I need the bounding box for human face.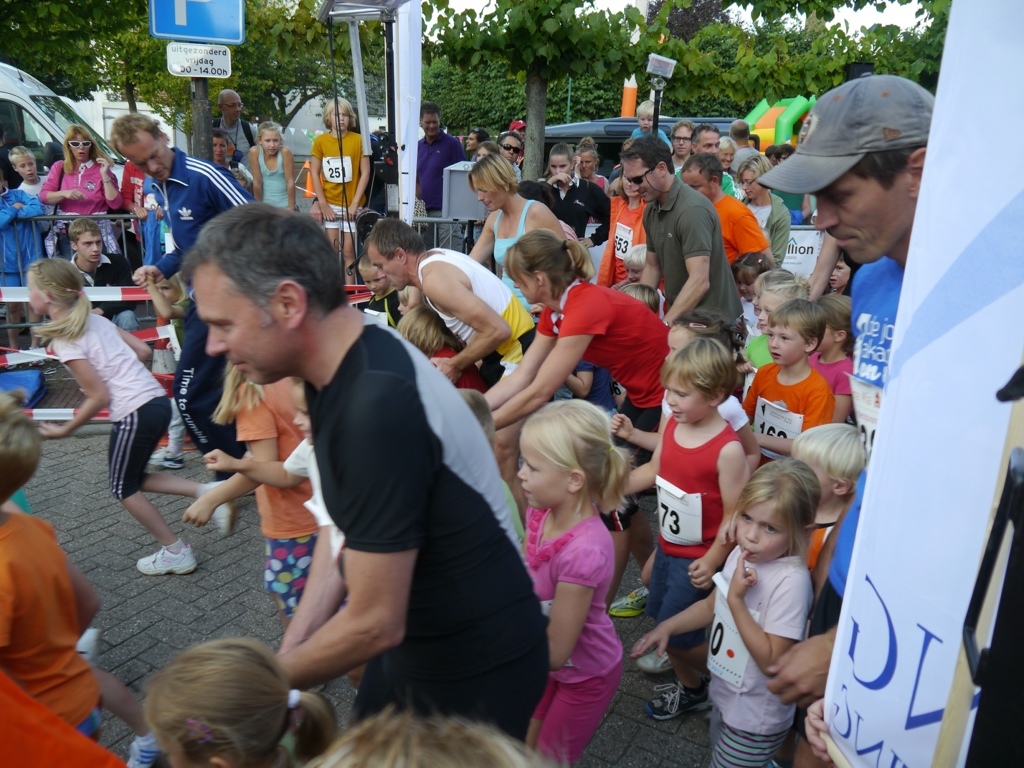
Here it is: bbox=[579, 154, 594, 178].
